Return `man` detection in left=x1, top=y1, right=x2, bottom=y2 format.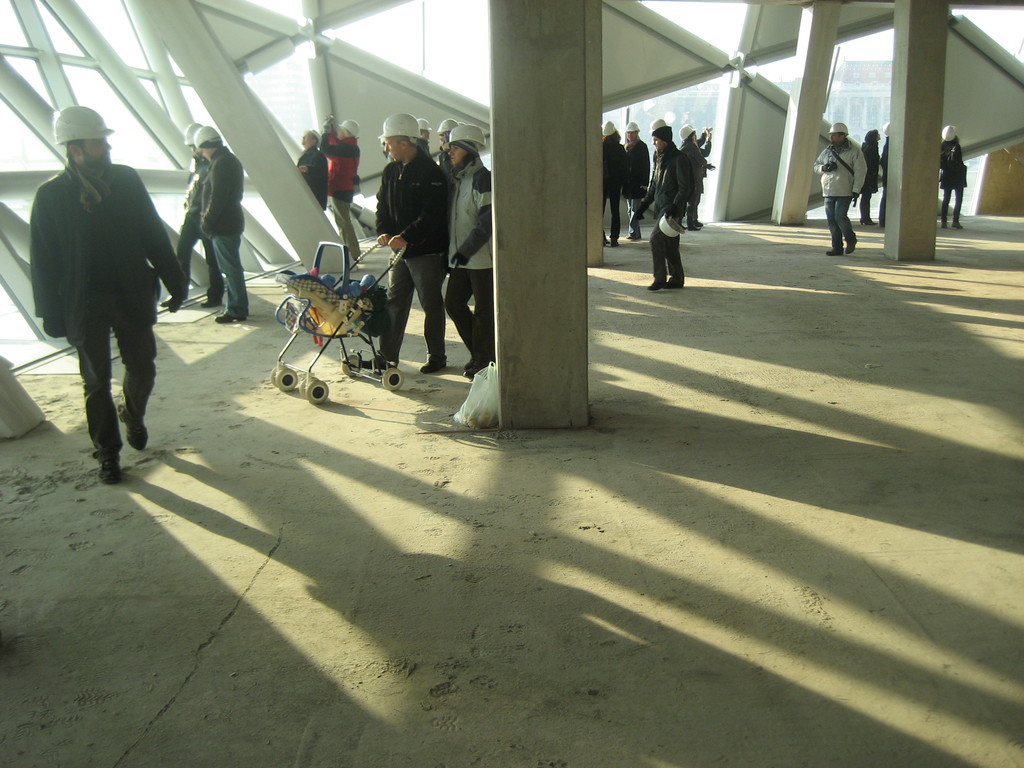
left=191, top=122, right=253, bottom=325.
